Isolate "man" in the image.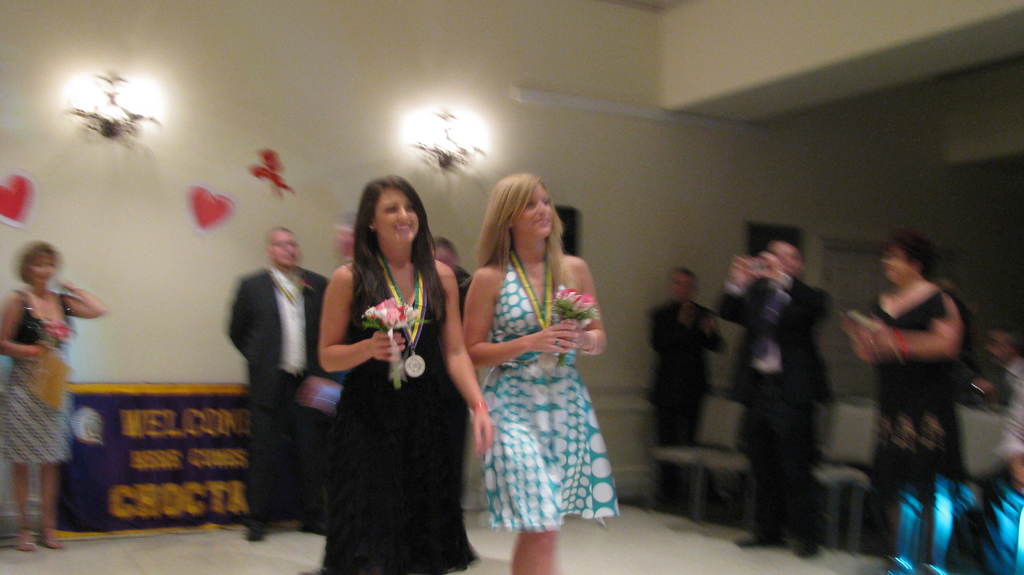
Isolated region: l=653, t=266, r=729, b=511.
